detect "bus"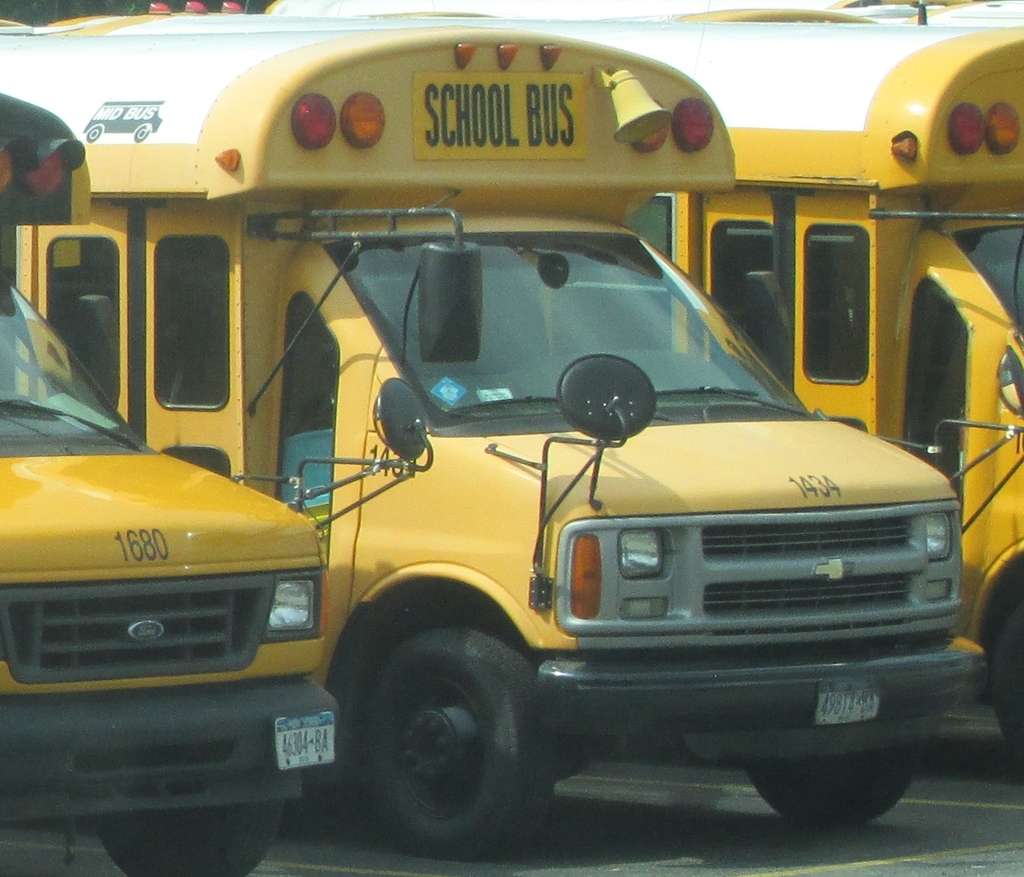
(x1=0, y1=84, x2=430, y2=876)
